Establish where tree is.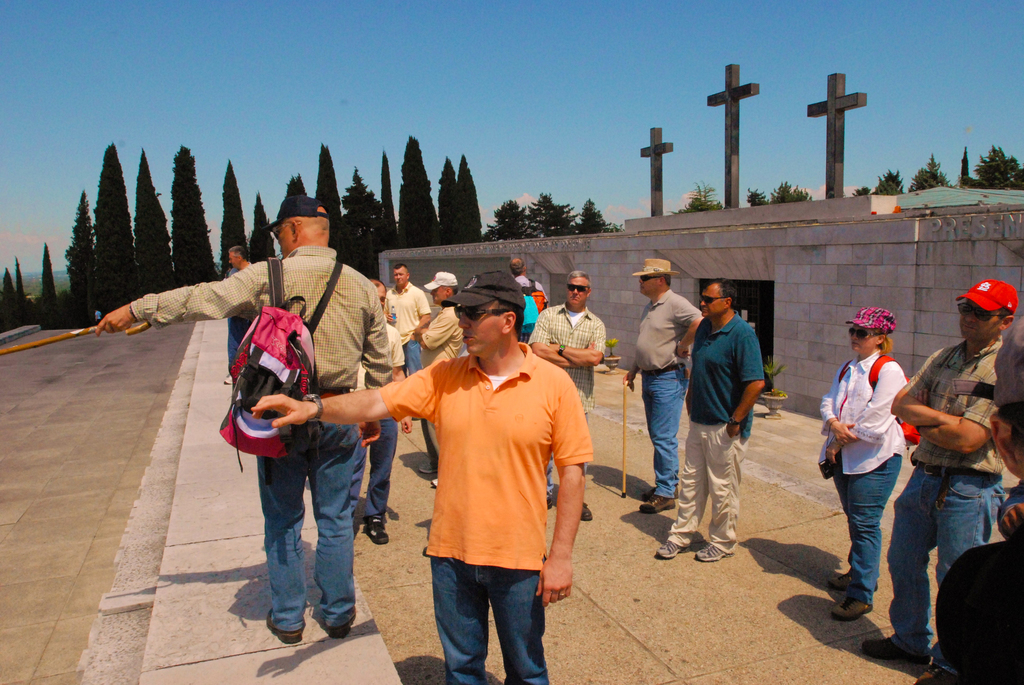
Established at select_region(744, 178, 812, 204).
